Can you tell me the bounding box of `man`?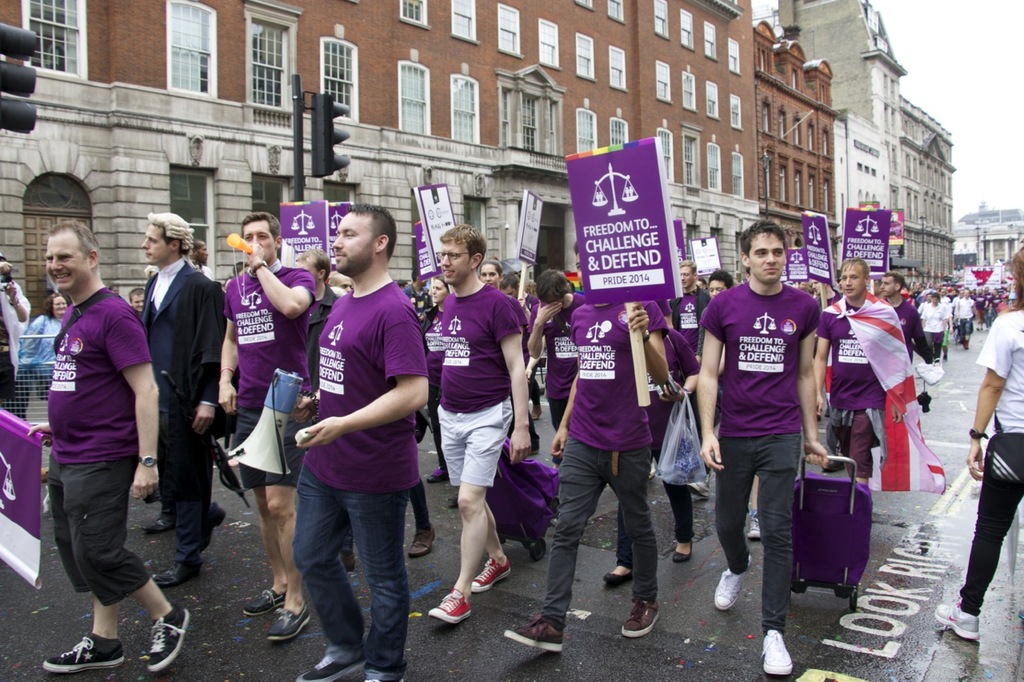
pyautogui.locateOnScreen(219, 211, 315, 644).
